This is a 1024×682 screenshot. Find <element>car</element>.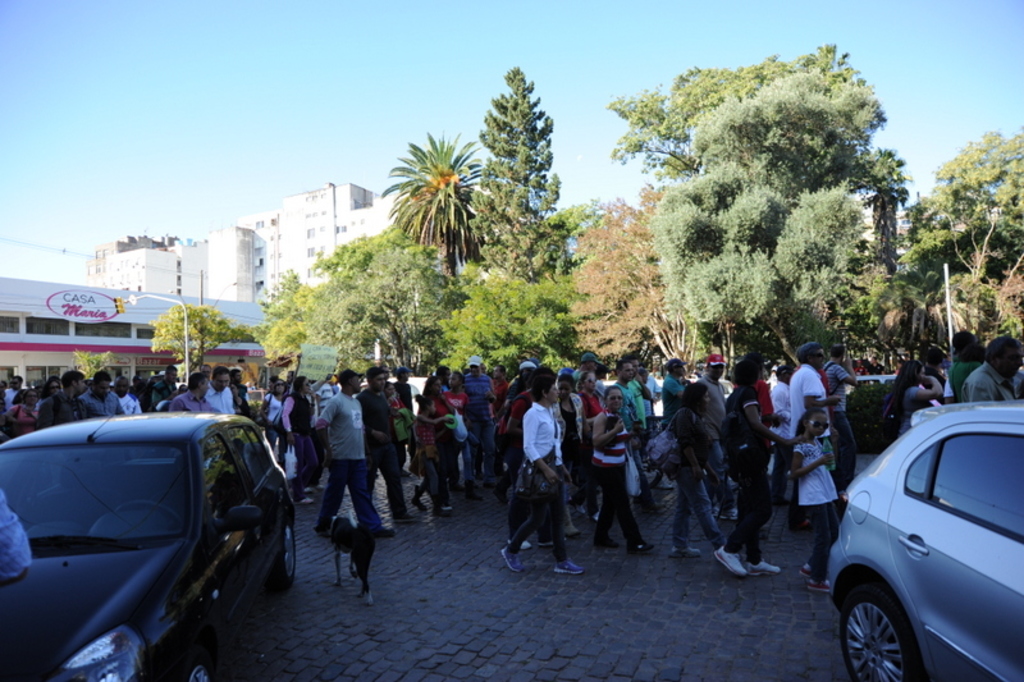
Bounding box: [left=138, top=371, right=165, bottom=384].
